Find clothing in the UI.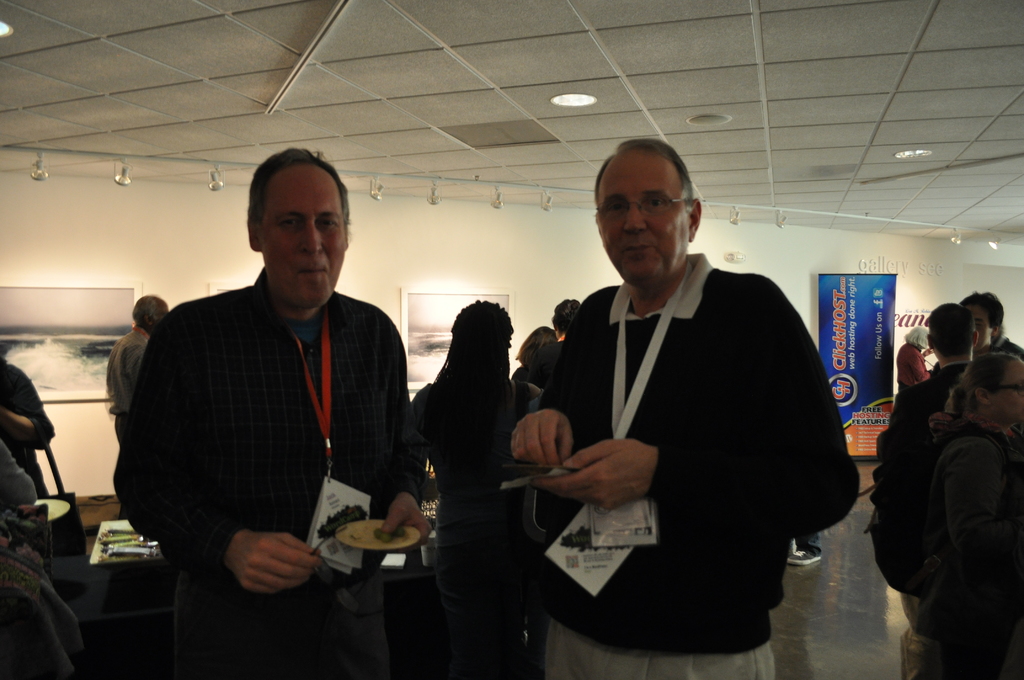
UI element at {"left": 113, "top": 264, "right": 424, "bottom": 679}.
